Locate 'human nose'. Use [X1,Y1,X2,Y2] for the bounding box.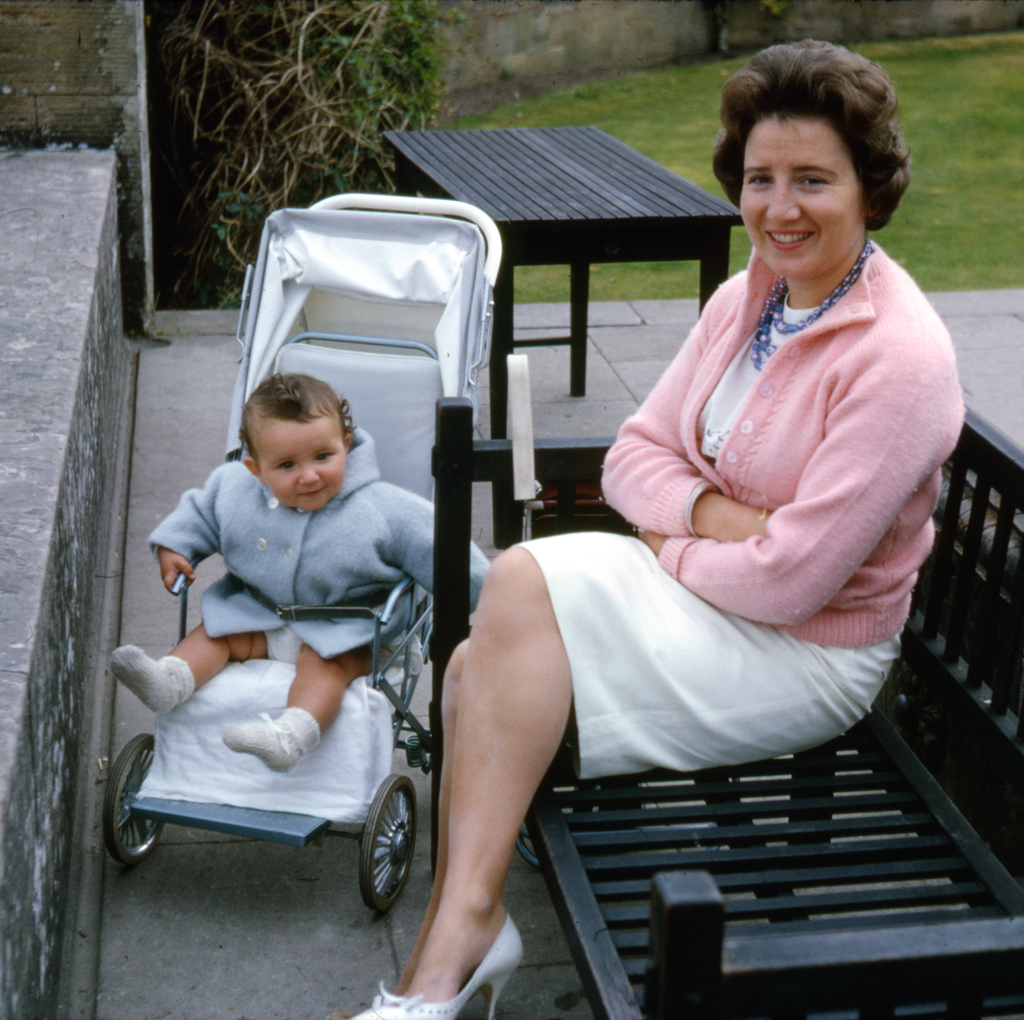
[296,459,319,486].
